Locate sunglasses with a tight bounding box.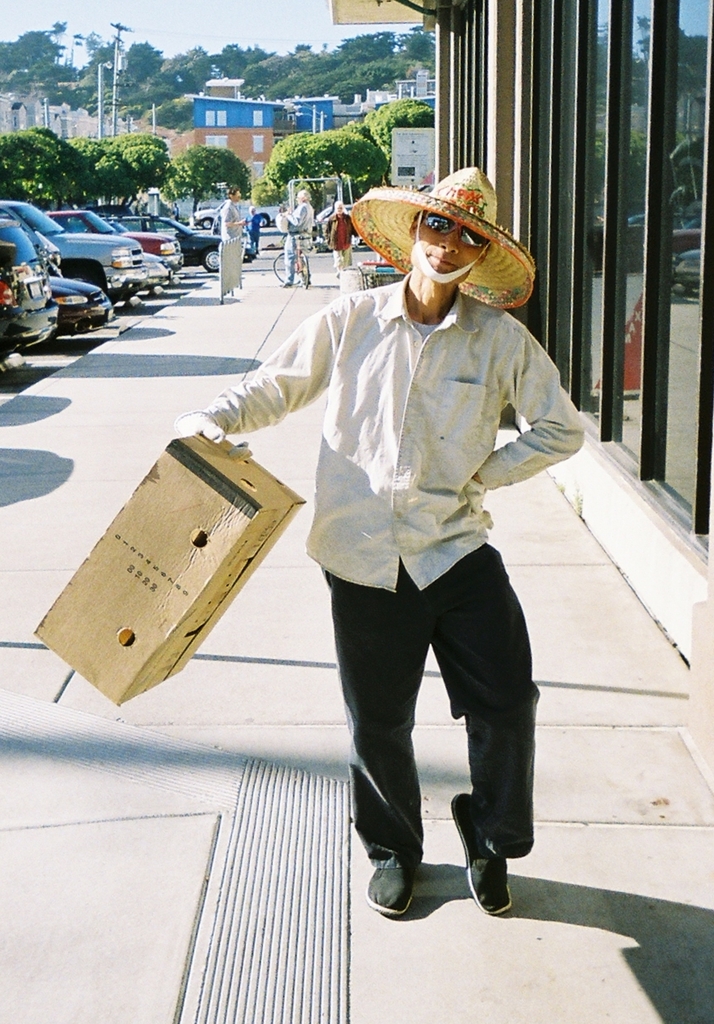
x1=423 y1=213 x2=487 y2=247.
